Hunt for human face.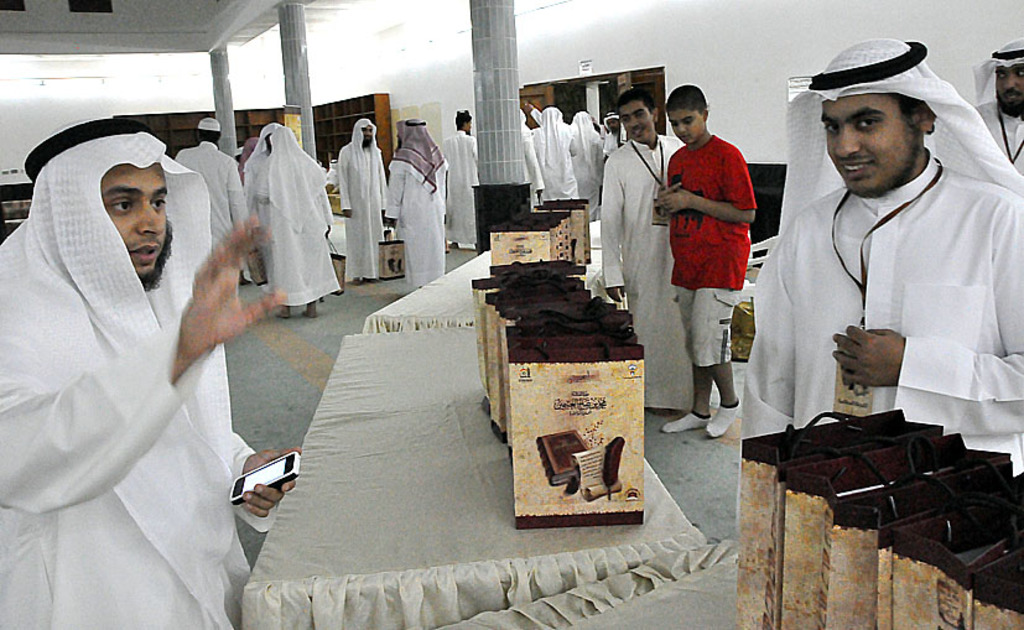
Hunted down at <region>991, 62, 1023, 114</region>.
